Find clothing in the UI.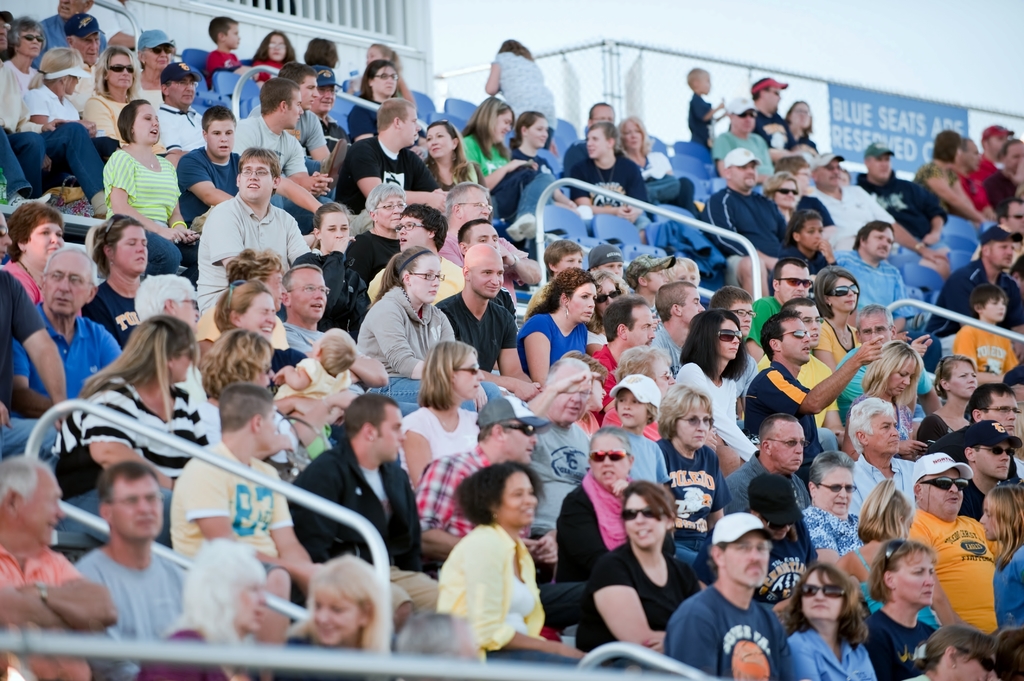
UI element at 287 244 367 330.
